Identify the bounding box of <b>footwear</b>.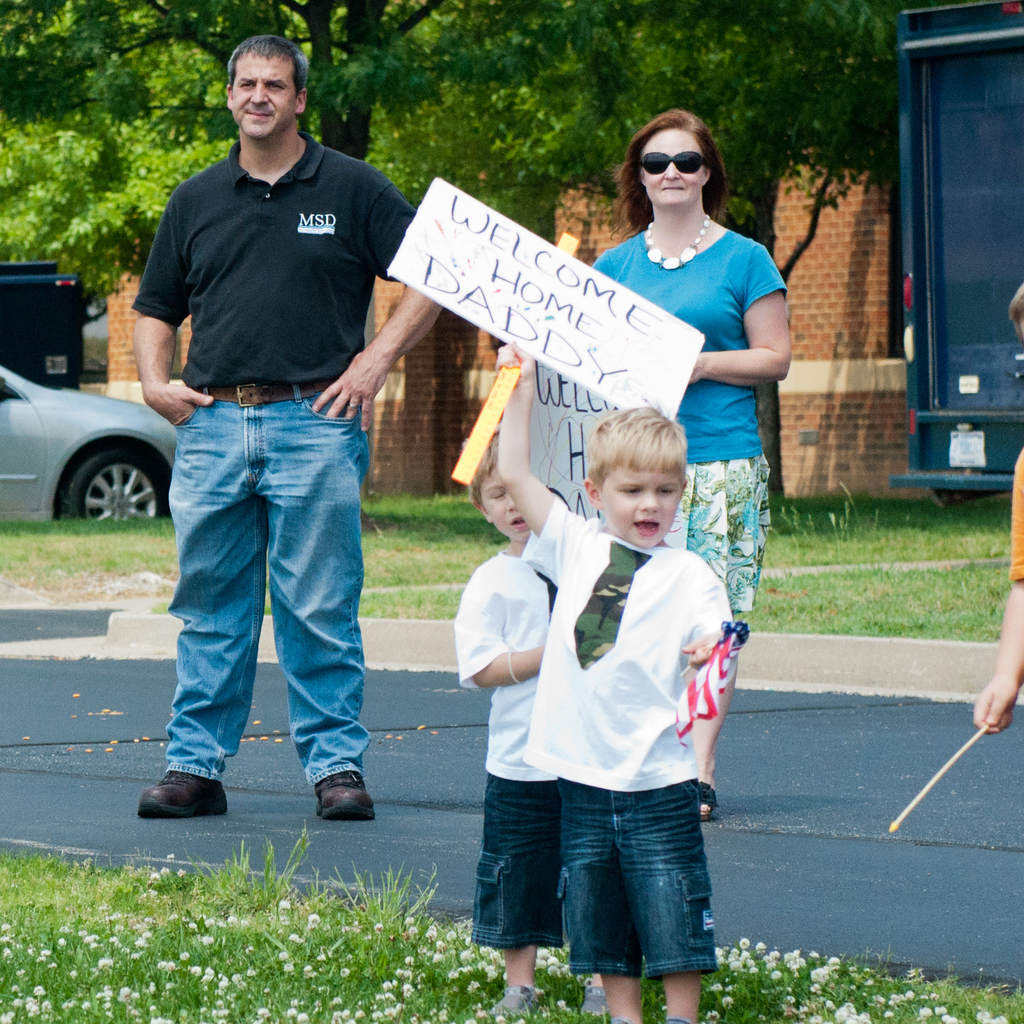
[left=609, top=1005, right=621, bottom=1023].
